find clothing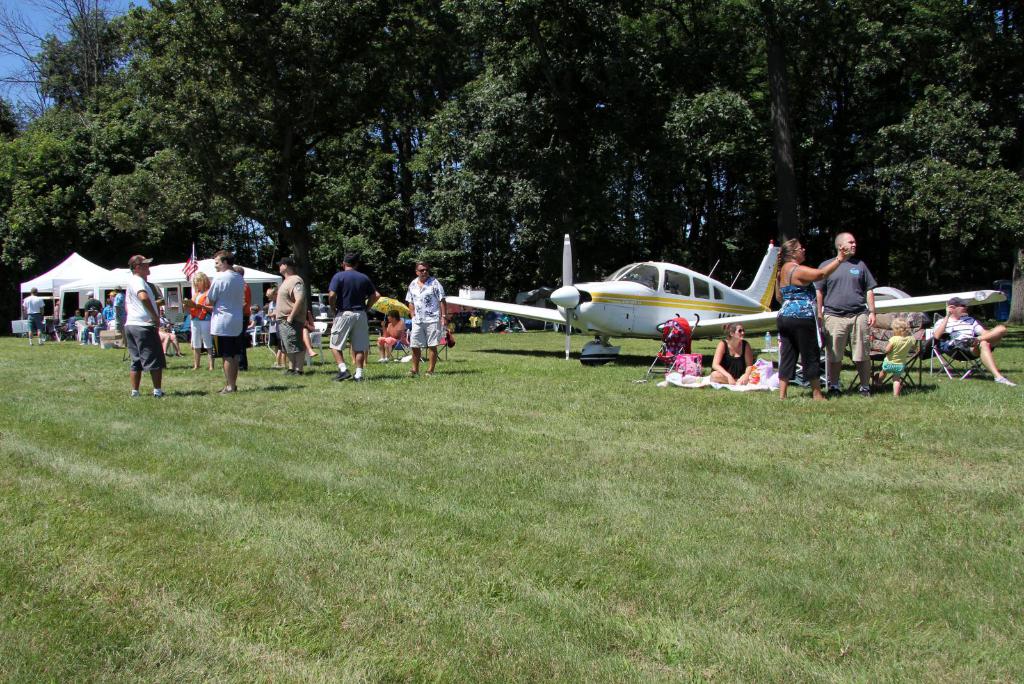
rect(381, 320, 399, 343)
